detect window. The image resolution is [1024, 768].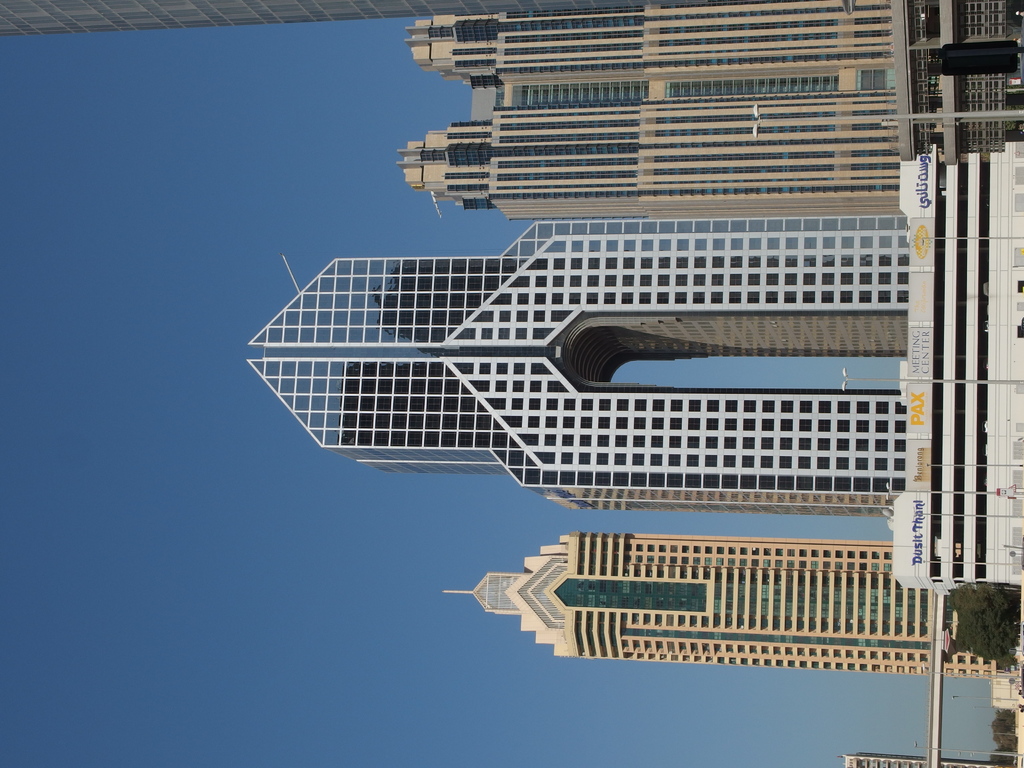
<bbox>606, 257, 618, 270</bbox>.
